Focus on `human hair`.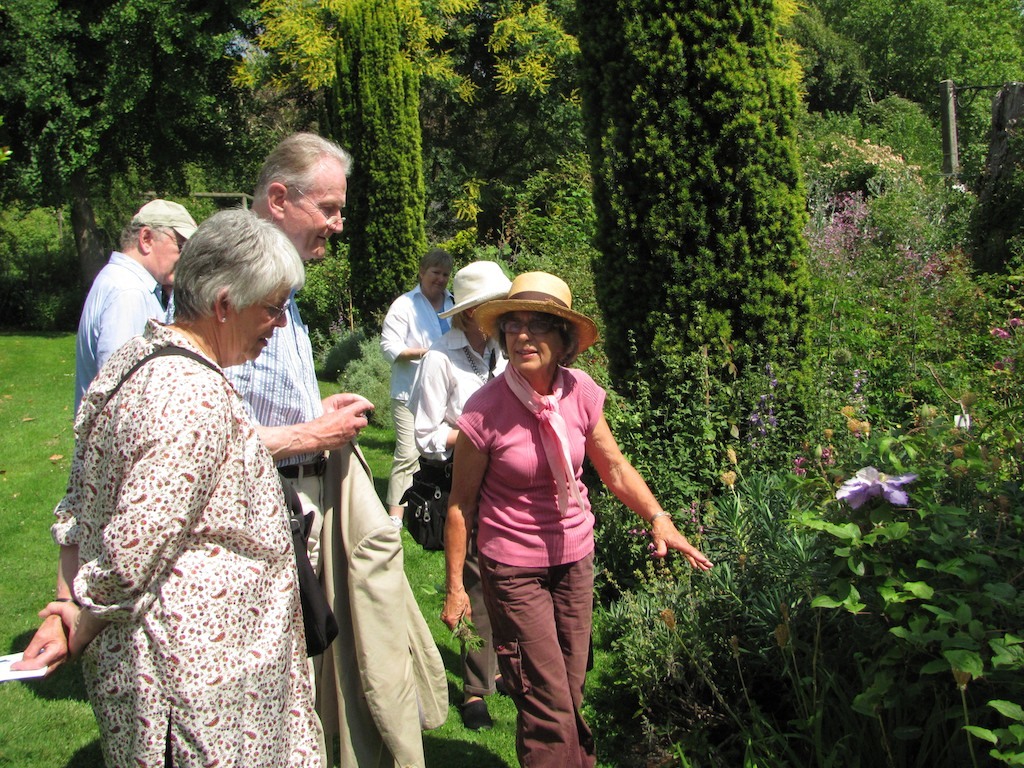
Focused at [245, 135, 344, 233].
